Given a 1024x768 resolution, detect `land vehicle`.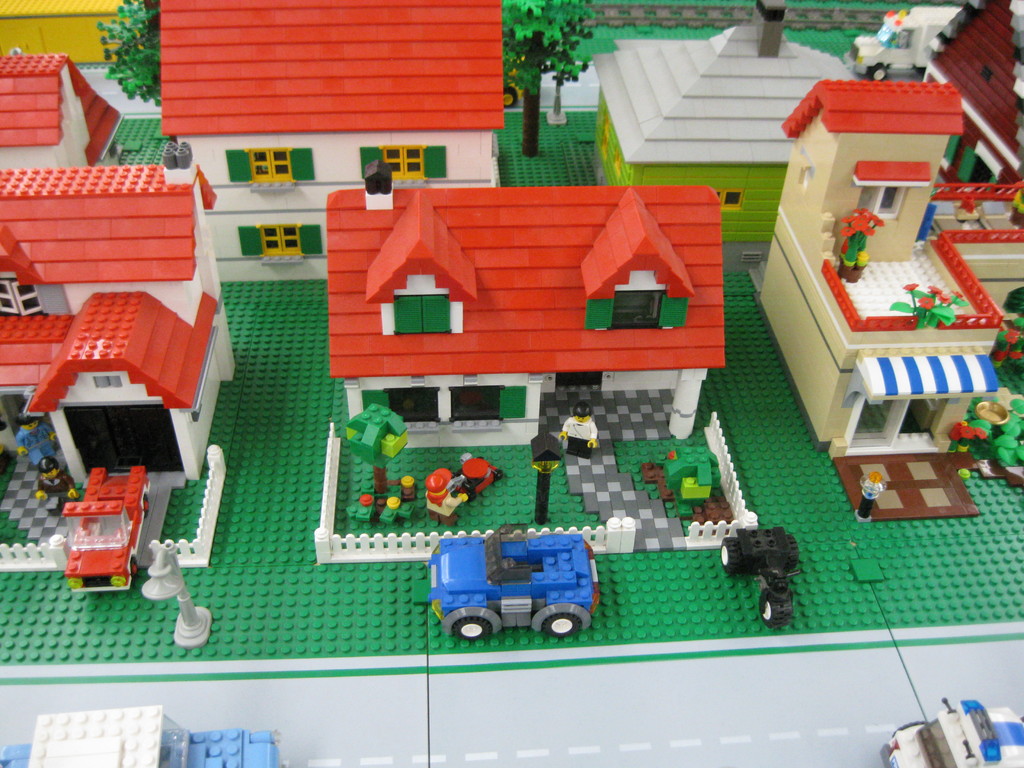
region(716, 528, 799, 628).
